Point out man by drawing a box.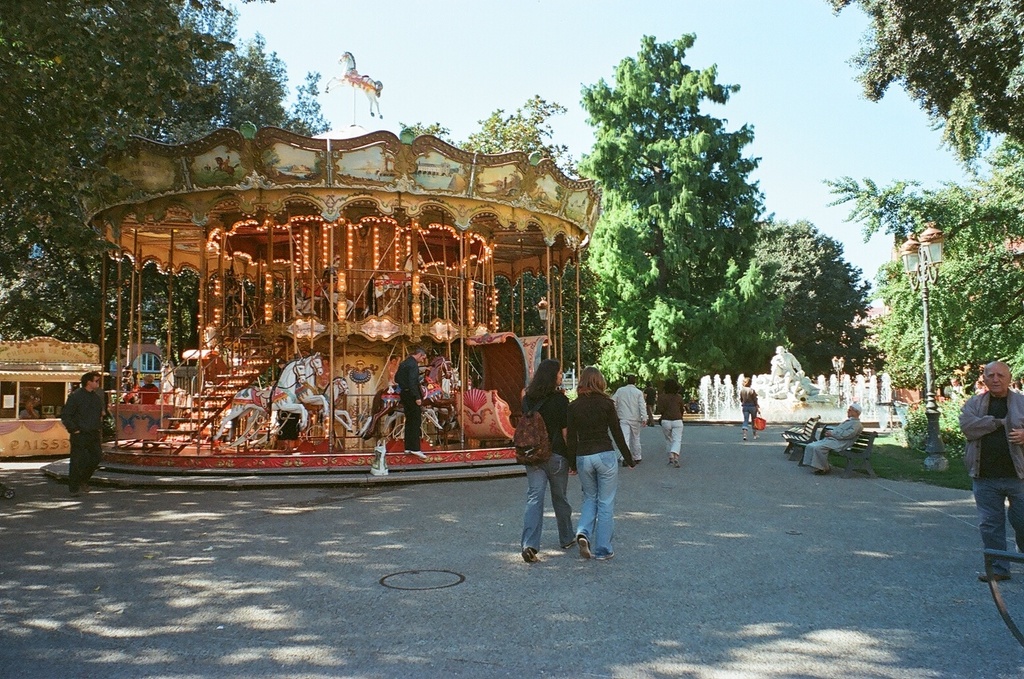
box(19, 399, 43, 426).
